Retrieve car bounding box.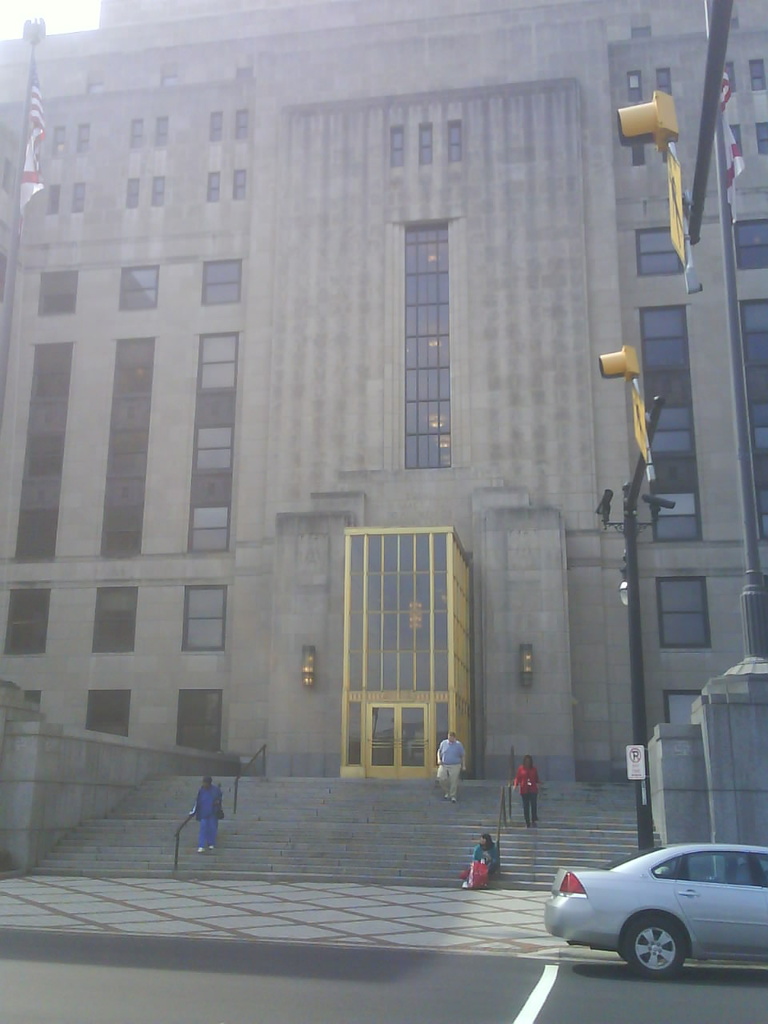
Bounding box: BBox(546, 846, 767, 982).
